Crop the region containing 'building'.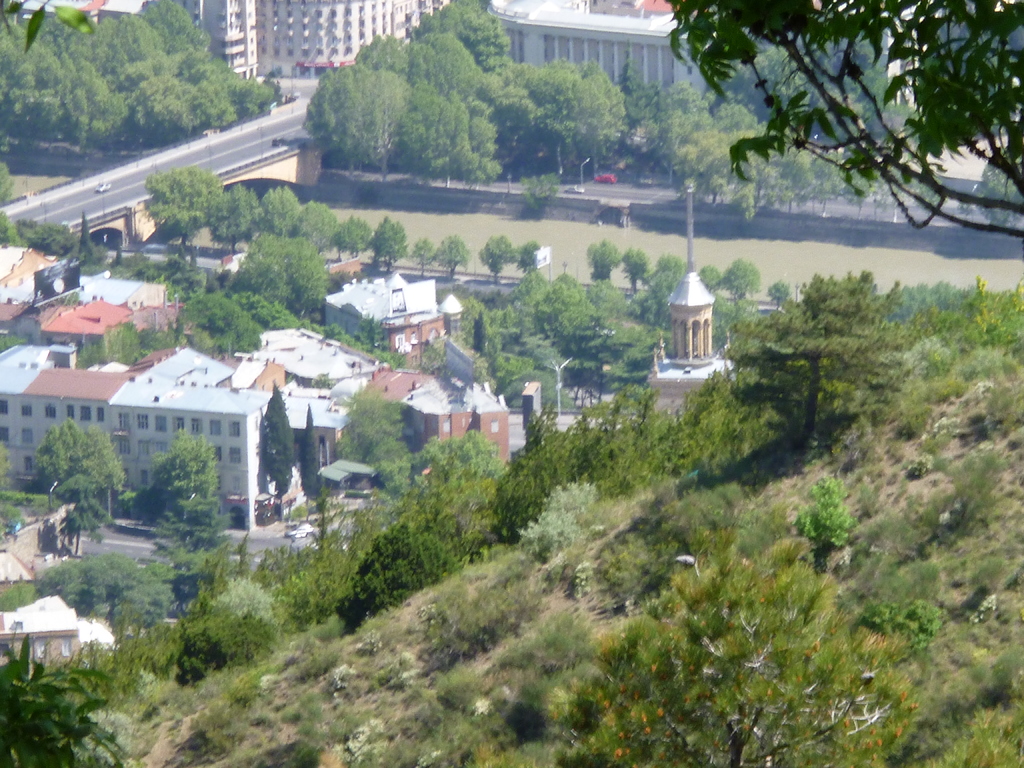
Crop region: [left=168, top=0, right=454, bottom=77].
